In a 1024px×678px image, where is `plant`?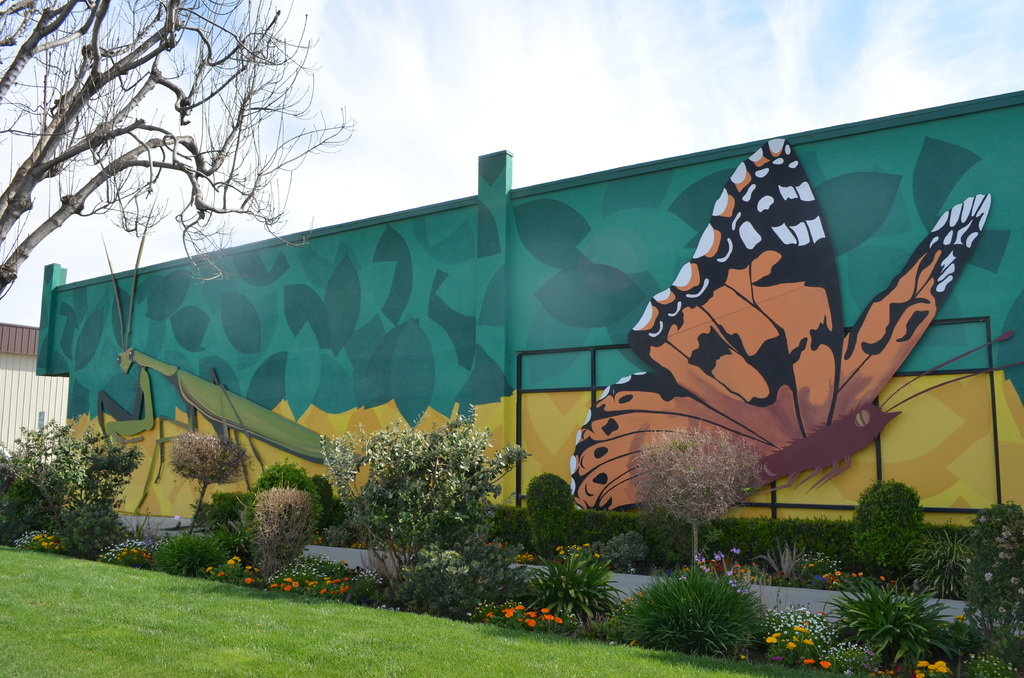
604/563/769/658.
